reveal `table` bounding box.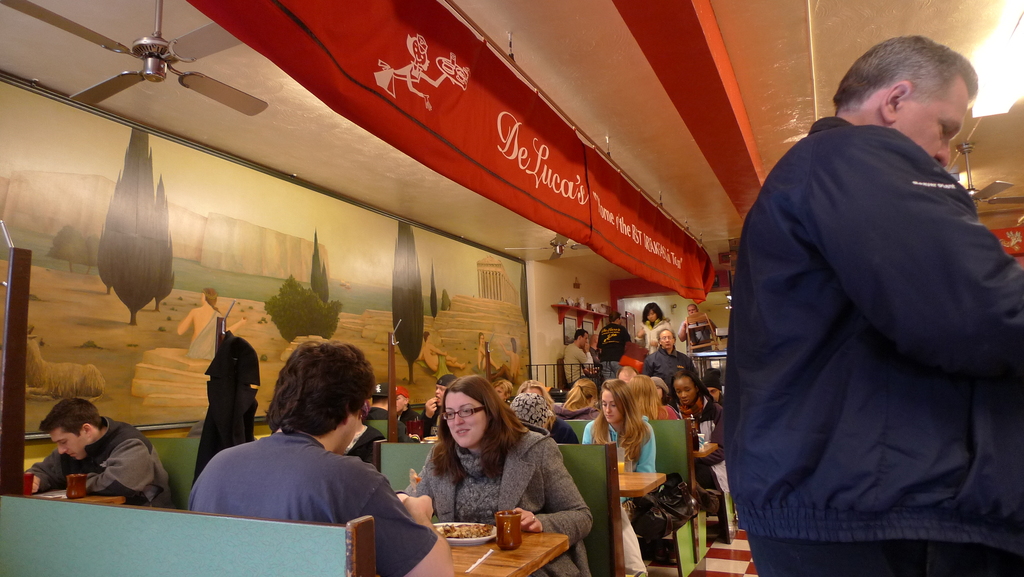
Revealed: [left=620, top=474, right=665, bottom=497].
